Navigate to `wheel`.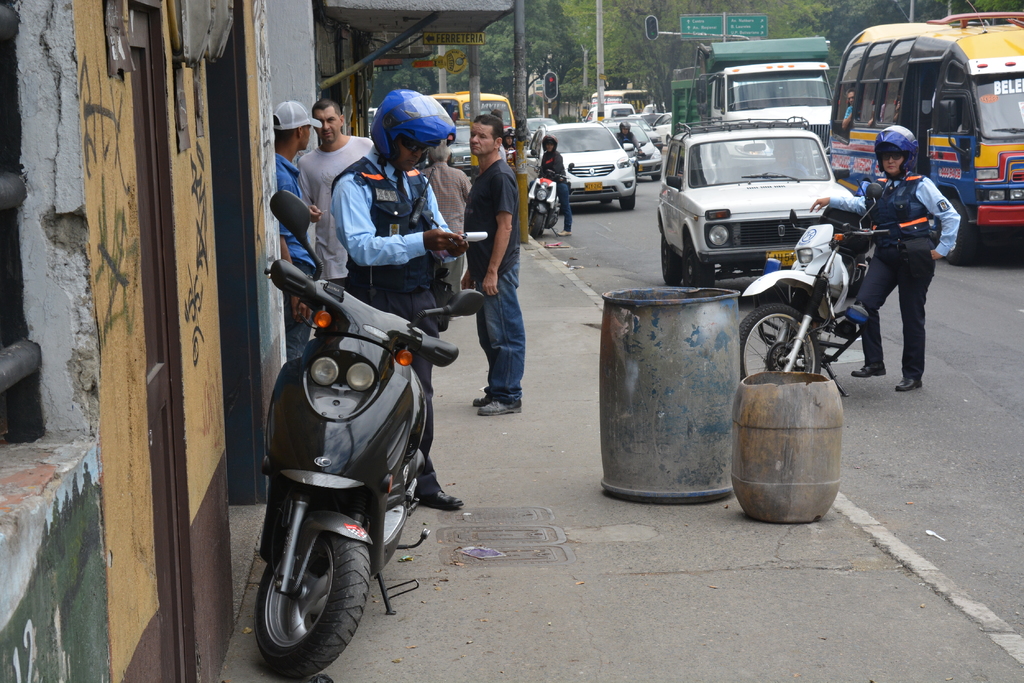
Navigation target: {"x1": 649, "y1": 175, "x2": 661, "y2": 181}.
